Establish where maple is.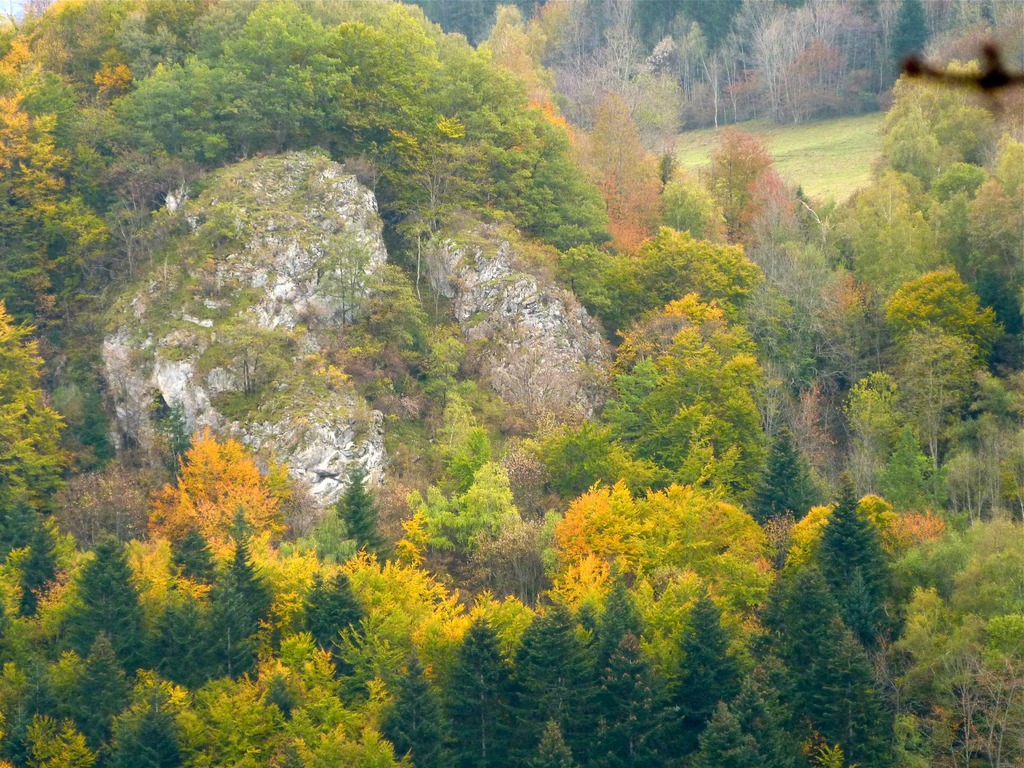
Established at (0, 0, 198, 290).
